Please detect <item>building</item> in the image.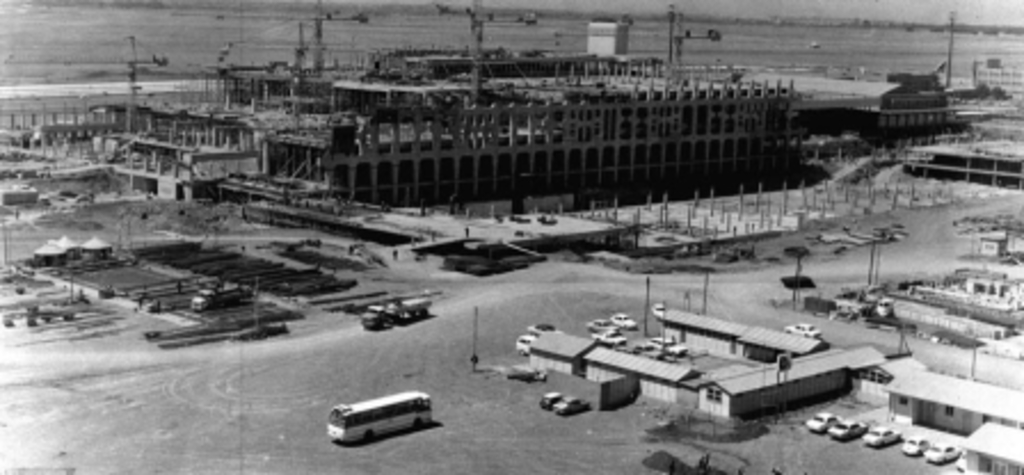
box=[583, 331, 706, 411].
